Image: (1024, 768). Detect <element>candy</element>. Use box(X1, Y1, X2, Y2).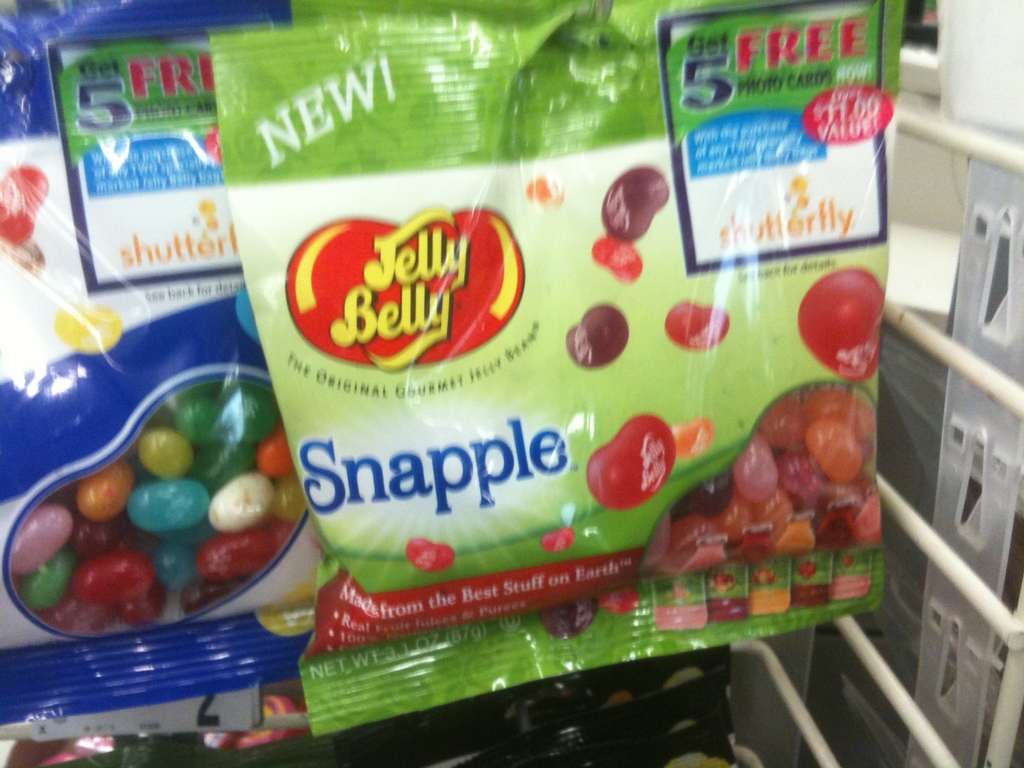
box(598, 582, 639, 617).
